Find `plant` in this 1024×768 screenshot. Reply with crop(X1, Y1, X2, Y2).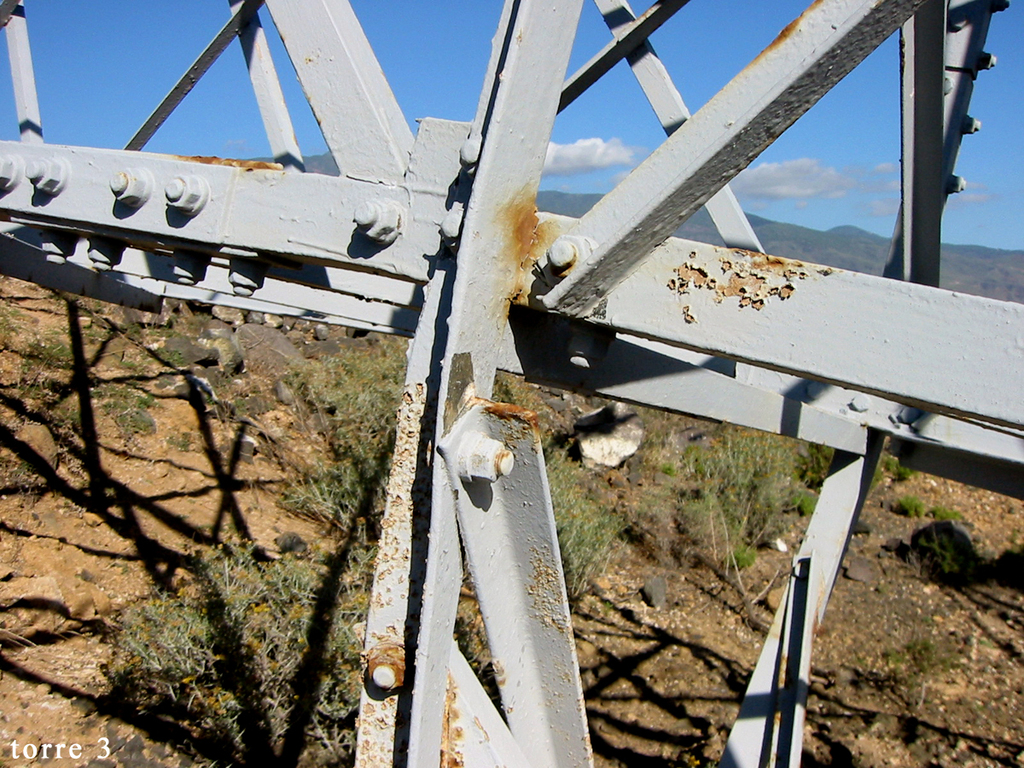
crop(662, 416, 811, 553).
